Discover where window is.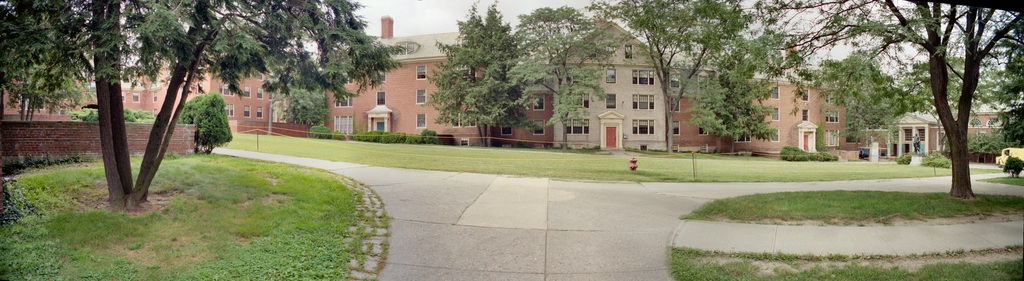
Discovered at [824, 89, 842, 106].
